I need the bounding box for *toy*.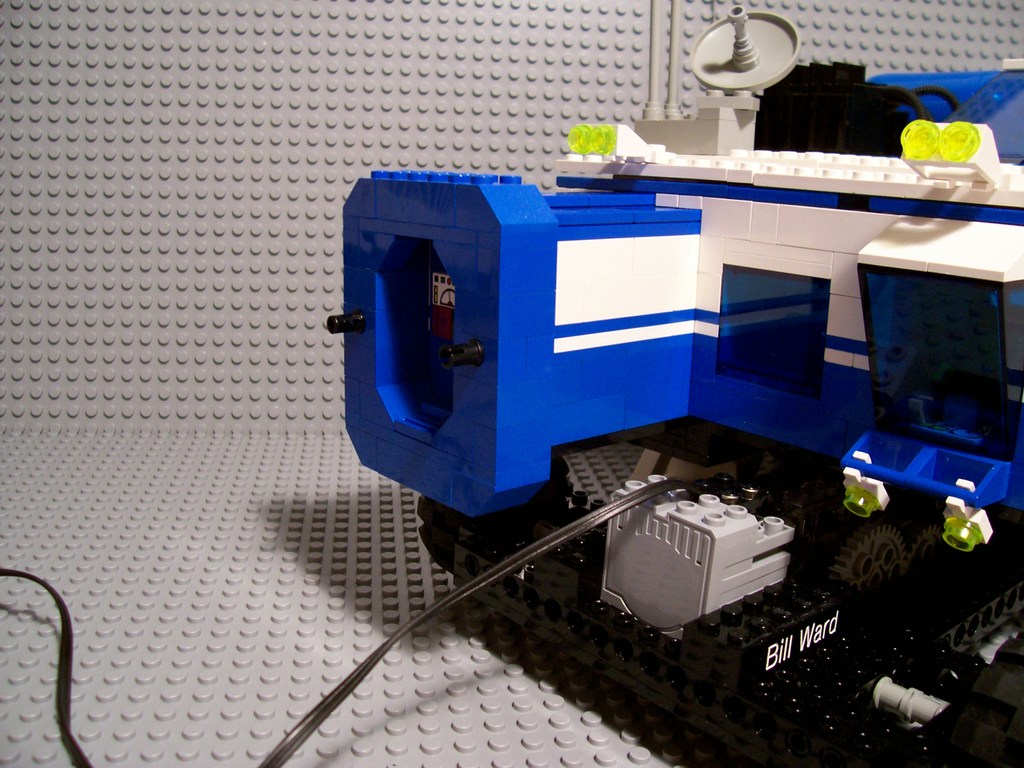
Here it is: Rect(315, 0, 1023, 767).
